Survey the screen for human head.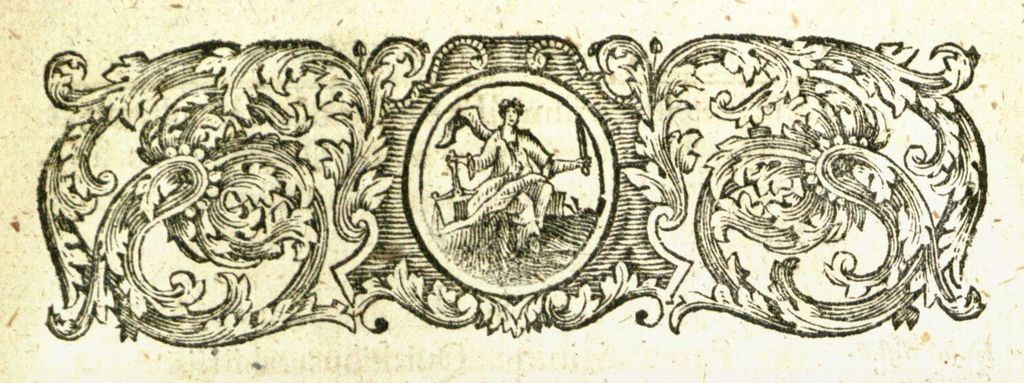
Survey found: x1=498 y1=99 x2=524 y2=127.
